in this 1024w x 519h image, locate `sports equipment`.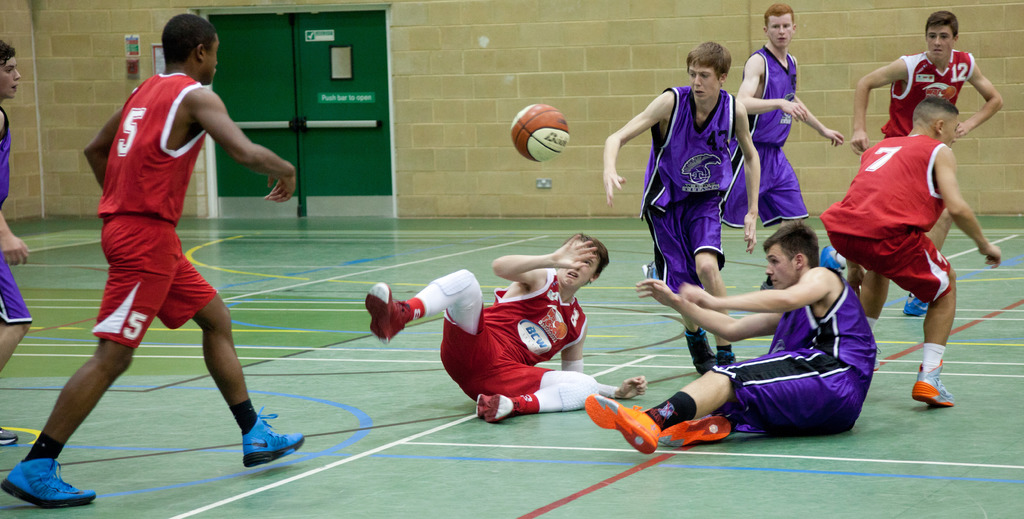
Bounding box: 1/455/90/504.
